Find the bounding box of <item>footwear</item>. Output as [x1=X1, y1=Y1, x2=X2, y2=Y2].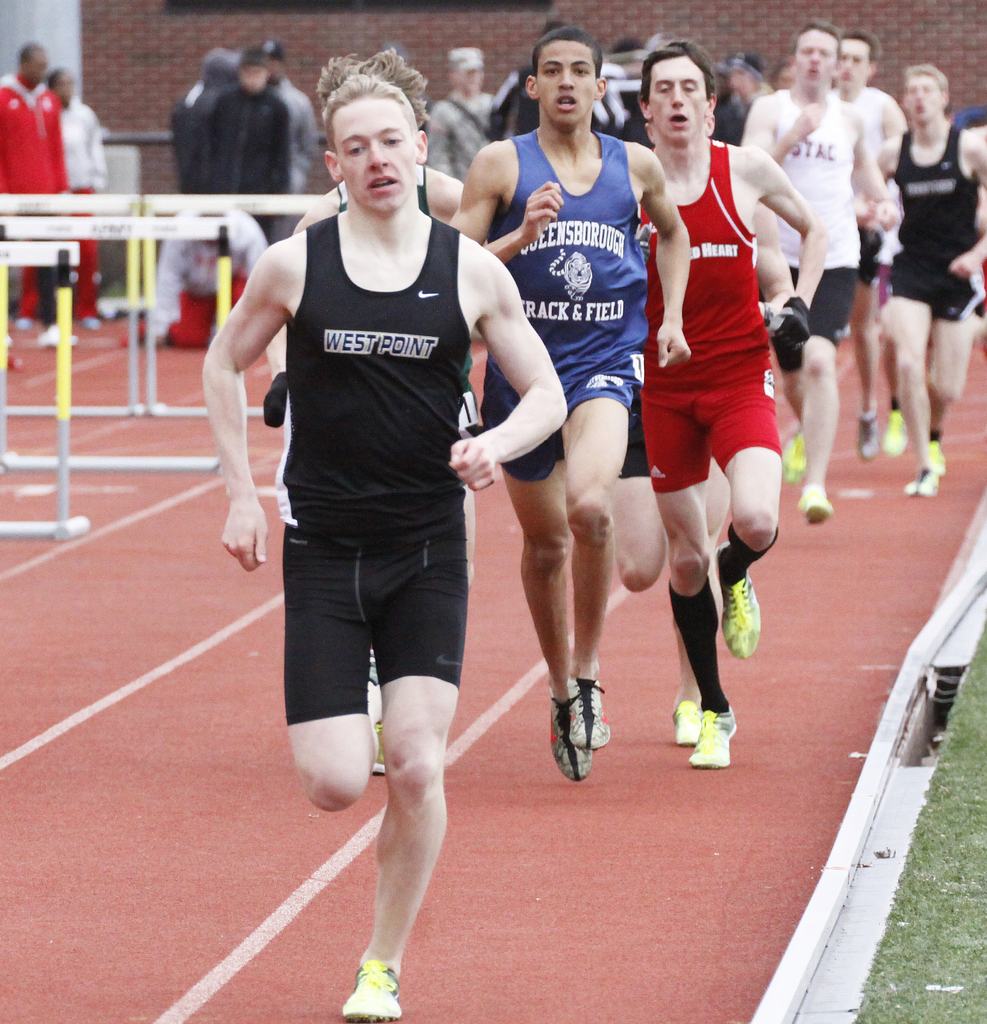
[x1=882, y1=408, x2=908, y2=452].
